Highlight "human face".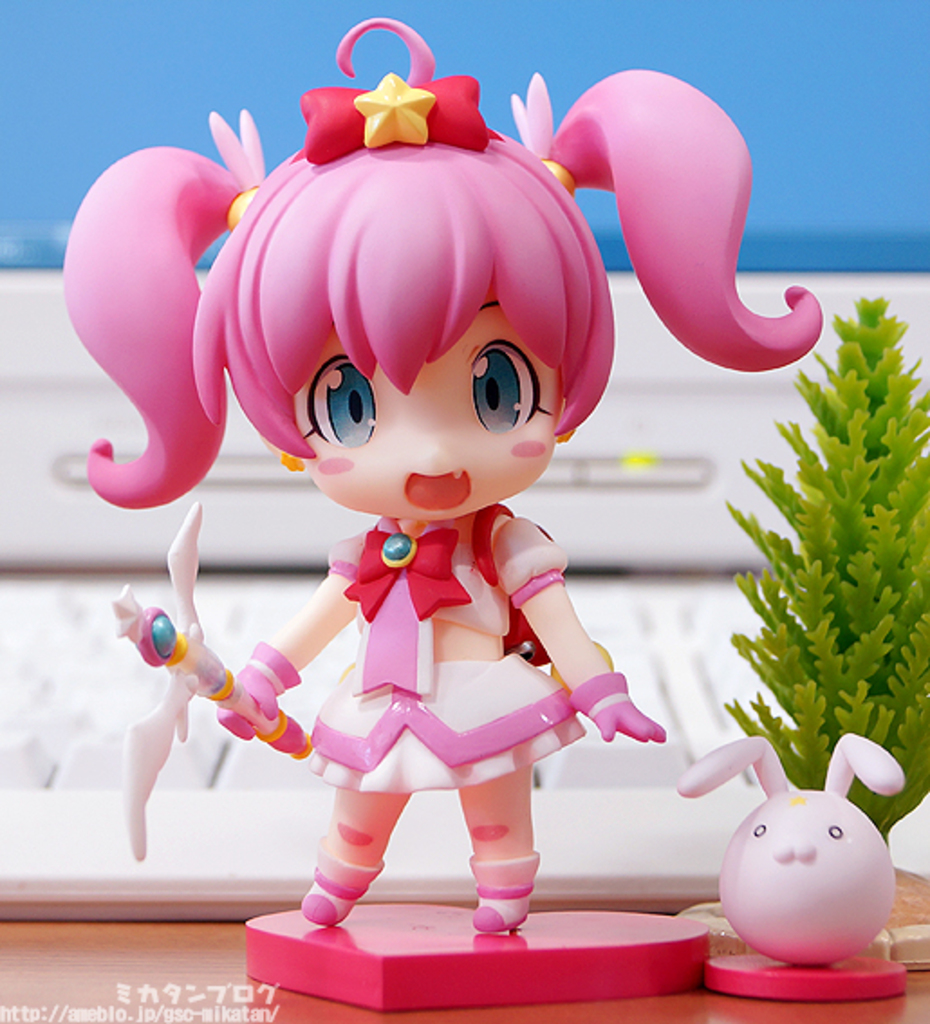
Highlighted region: box(276, 275, 581, 531).
